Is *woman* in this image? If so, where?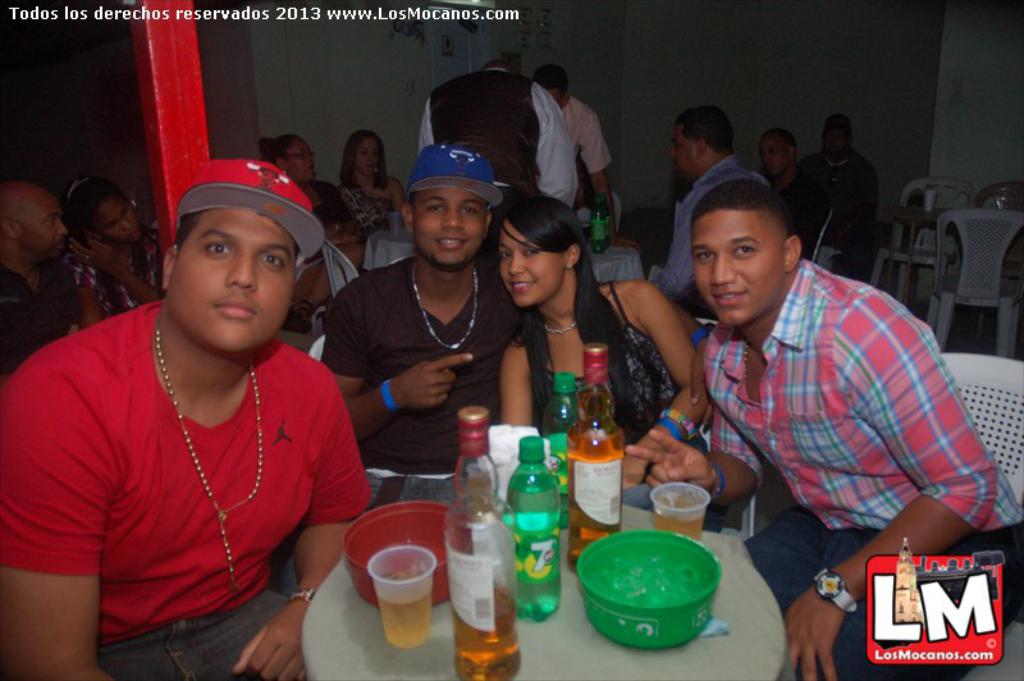
Yes, at locate(67, 186, 161, 329).
